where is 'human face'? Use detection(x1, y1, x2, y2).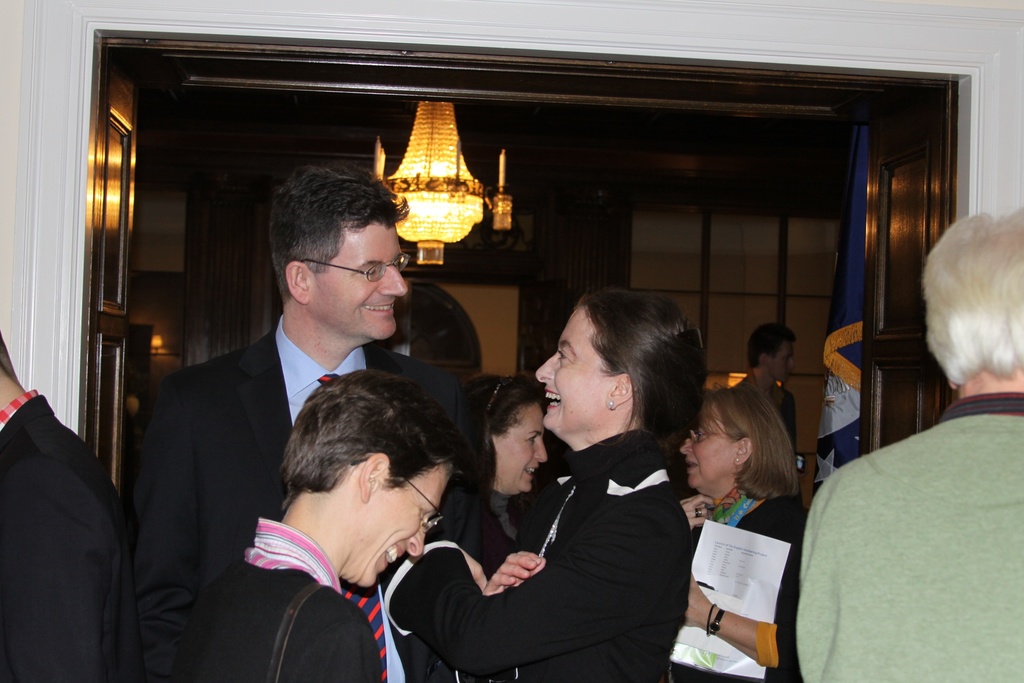
detection(680, 428, 733, 489).
